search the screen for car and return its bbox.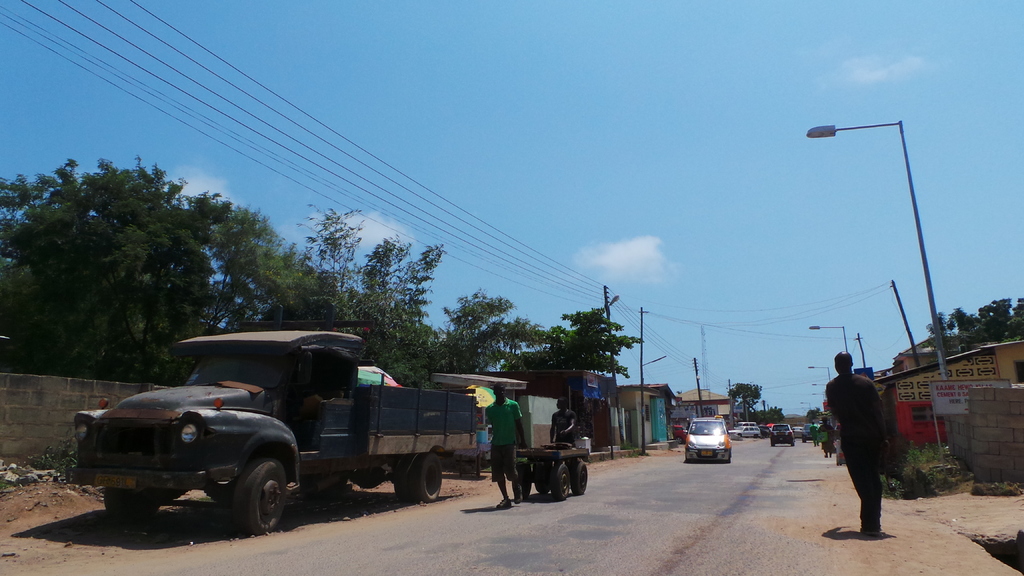
Found: [left=682, top=418, right=732, bottom=461].
